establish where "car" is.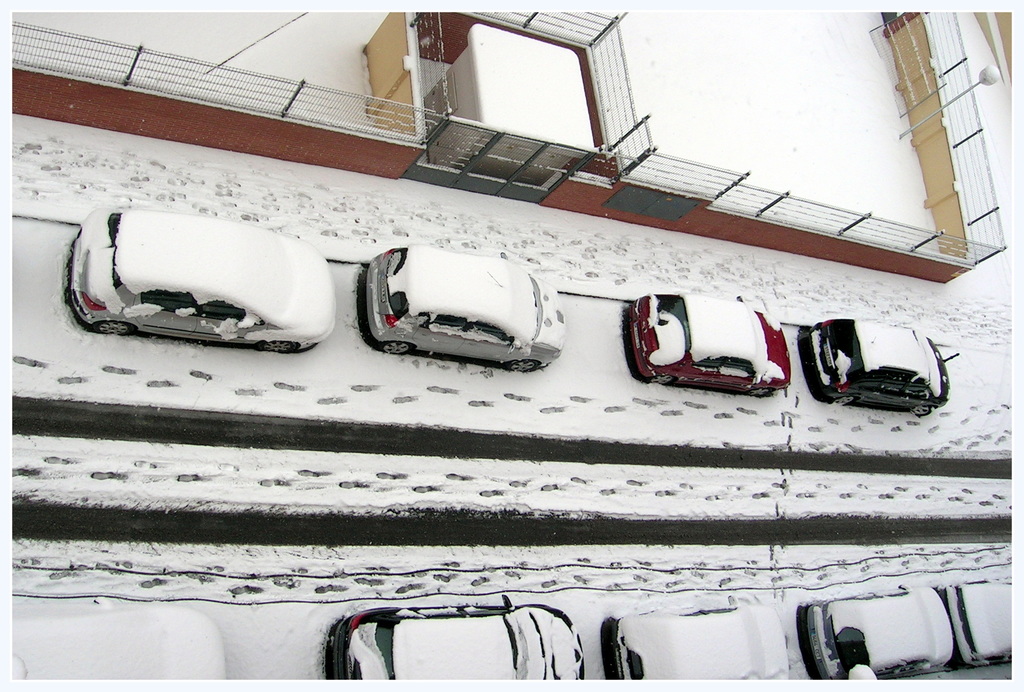
Established at box=[69, 201, 337, 354].
